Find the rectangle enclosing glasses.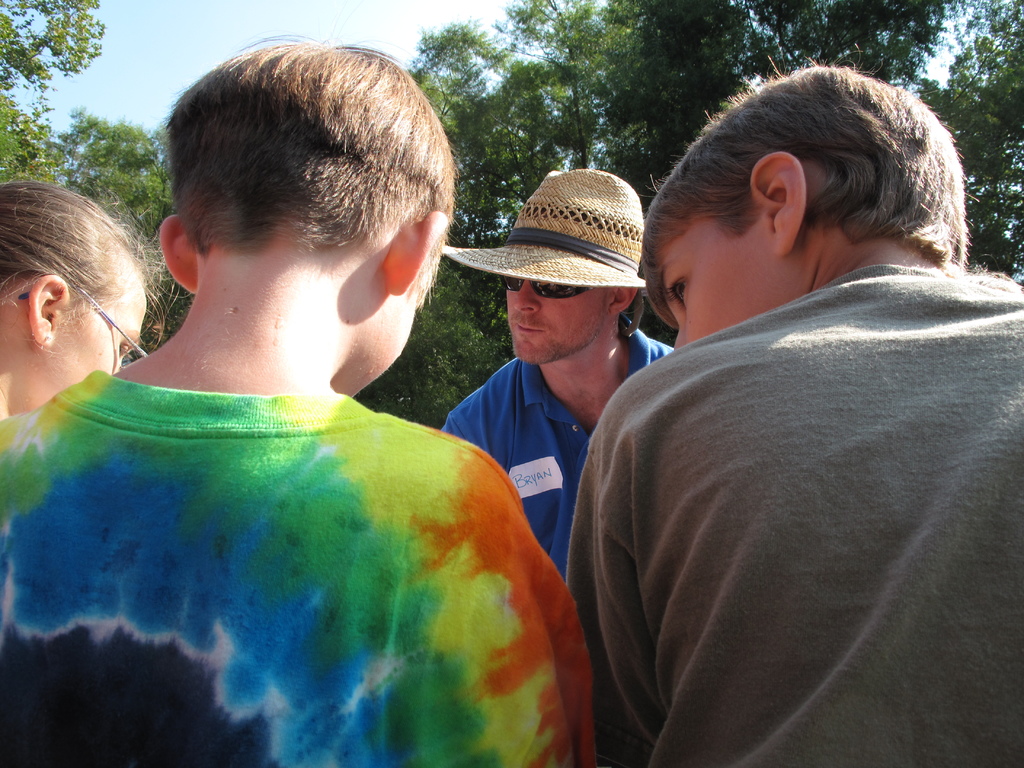
box=[19, 274, 162, 363].
